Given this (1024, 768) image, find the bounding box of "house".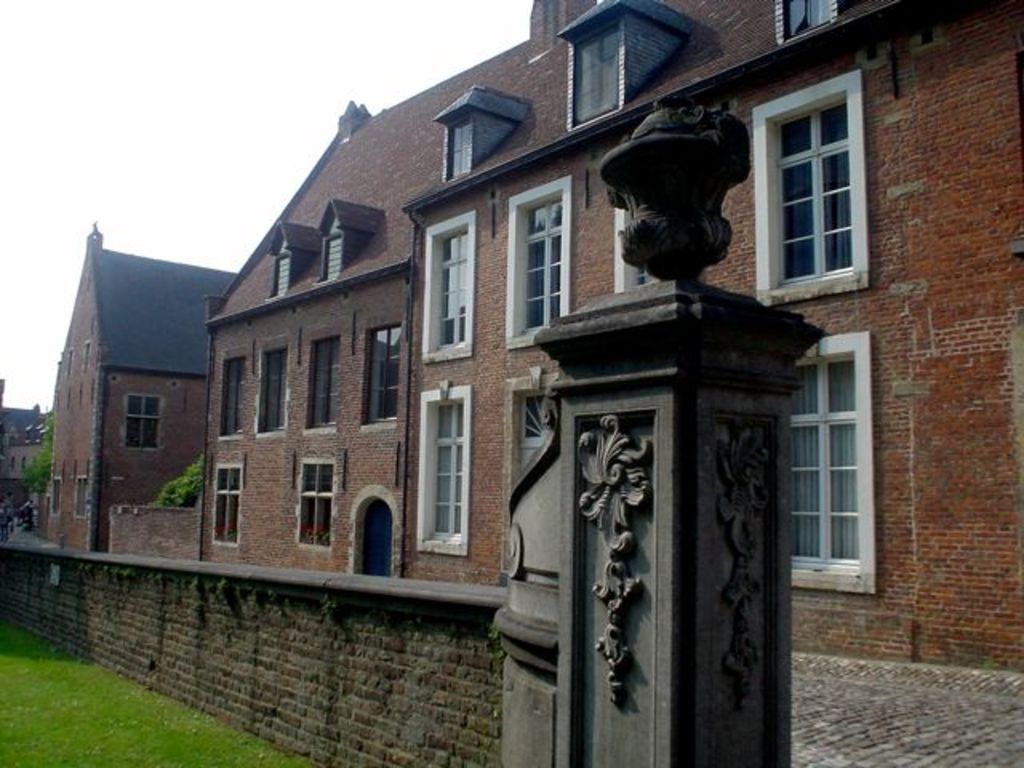
{"x1": 194, "y1": 0, "x2": 1022, "y2": 670}.
